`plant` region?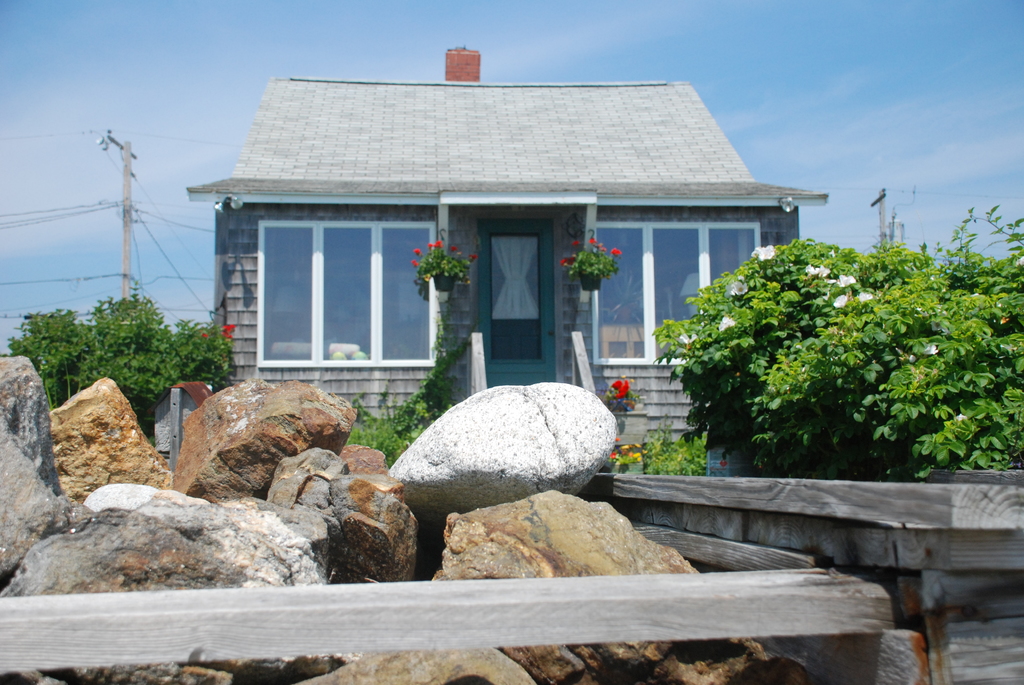
<box>640,425,703,478</box>
